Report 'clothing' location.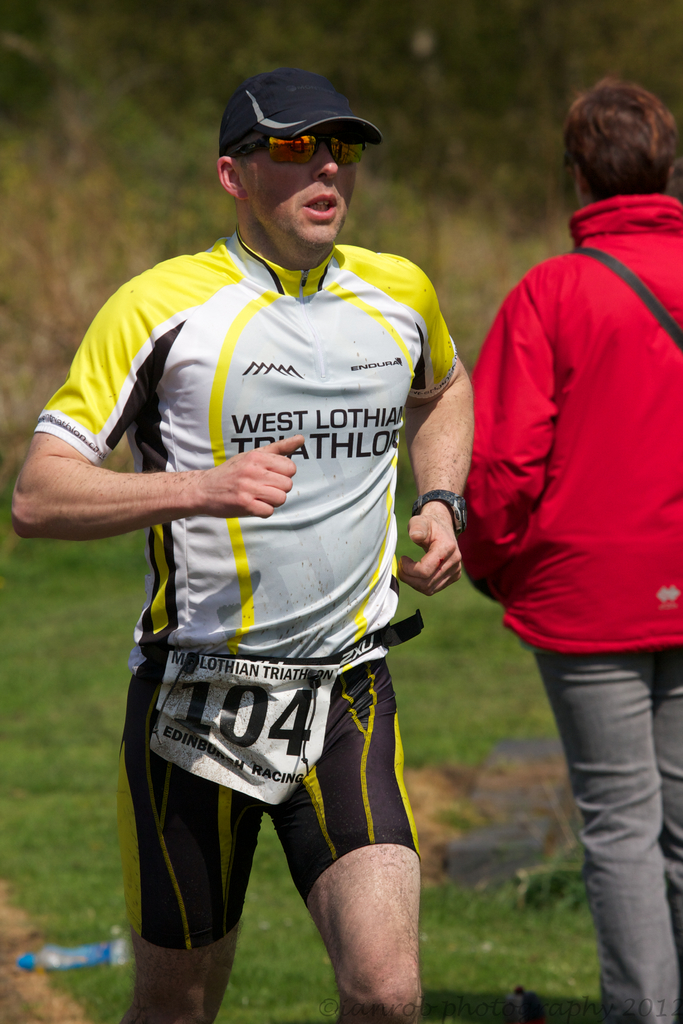
Report: detection(99, 219, 436, 899).
